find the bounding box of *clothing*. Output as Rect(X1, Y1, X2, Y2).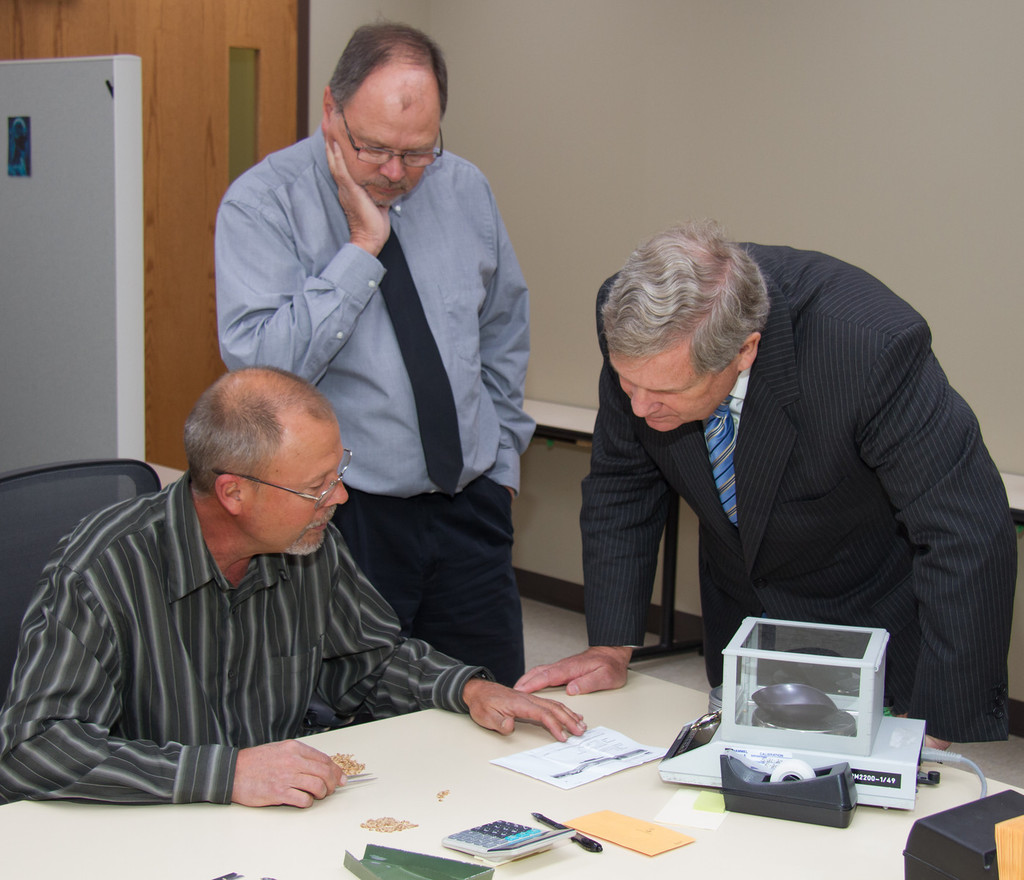
Rect(211, 120, 507, 692).
